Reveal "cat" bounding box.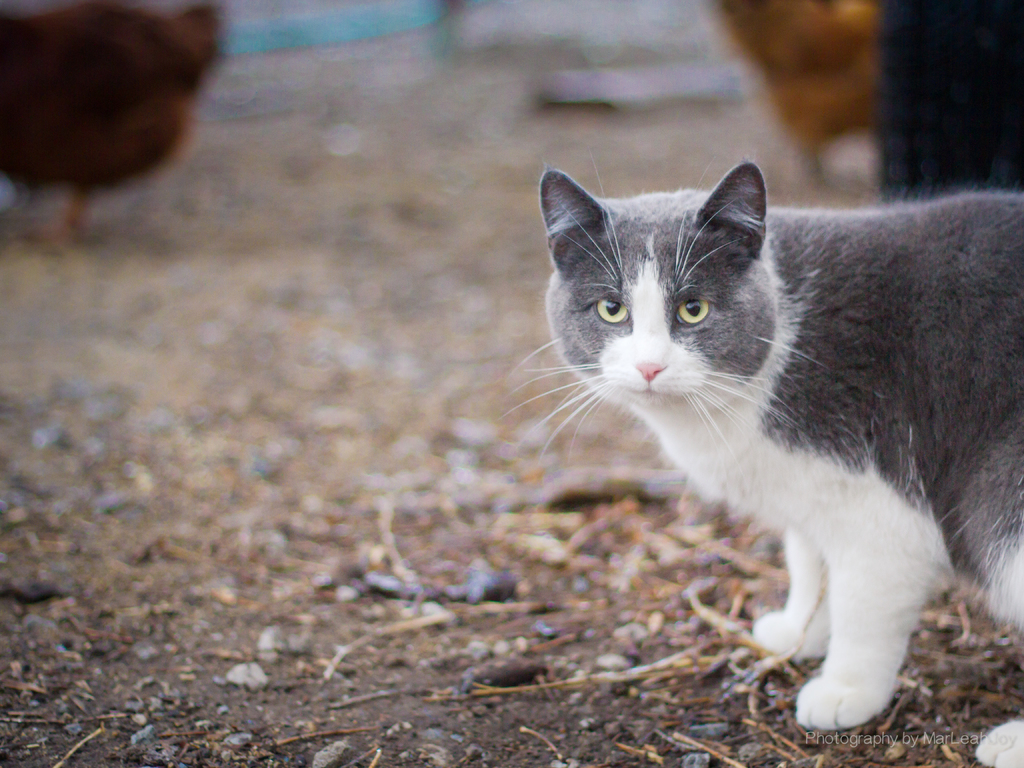
Revealed: <bbox>495, 150, 1023, 764</bbox>.
